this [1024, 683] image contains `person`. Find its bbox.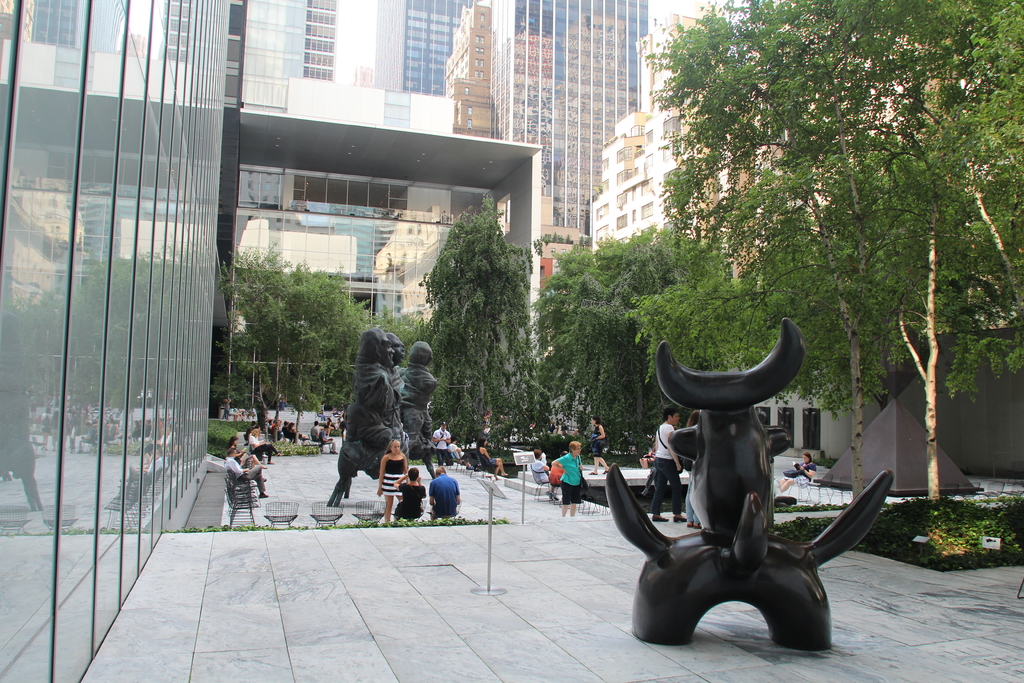
<box>388,461,429,520</box>.
